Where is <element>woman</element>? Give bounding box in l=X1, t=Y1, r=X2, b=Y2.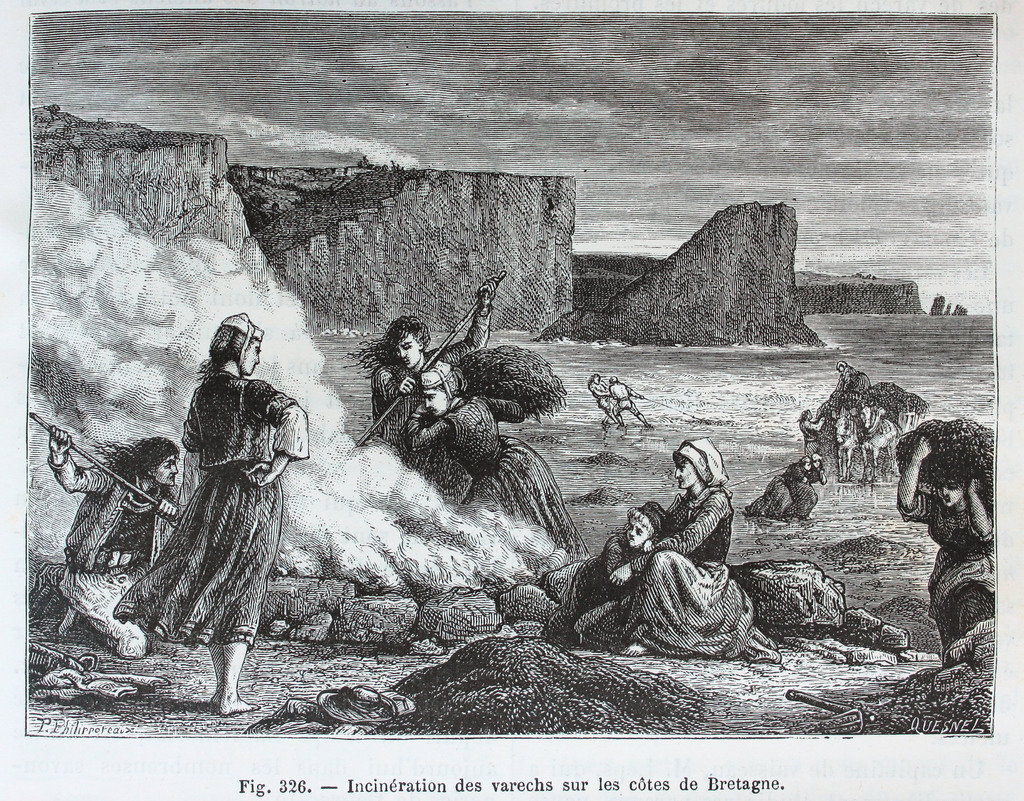
l=136, t=272, r=289, b=730.
